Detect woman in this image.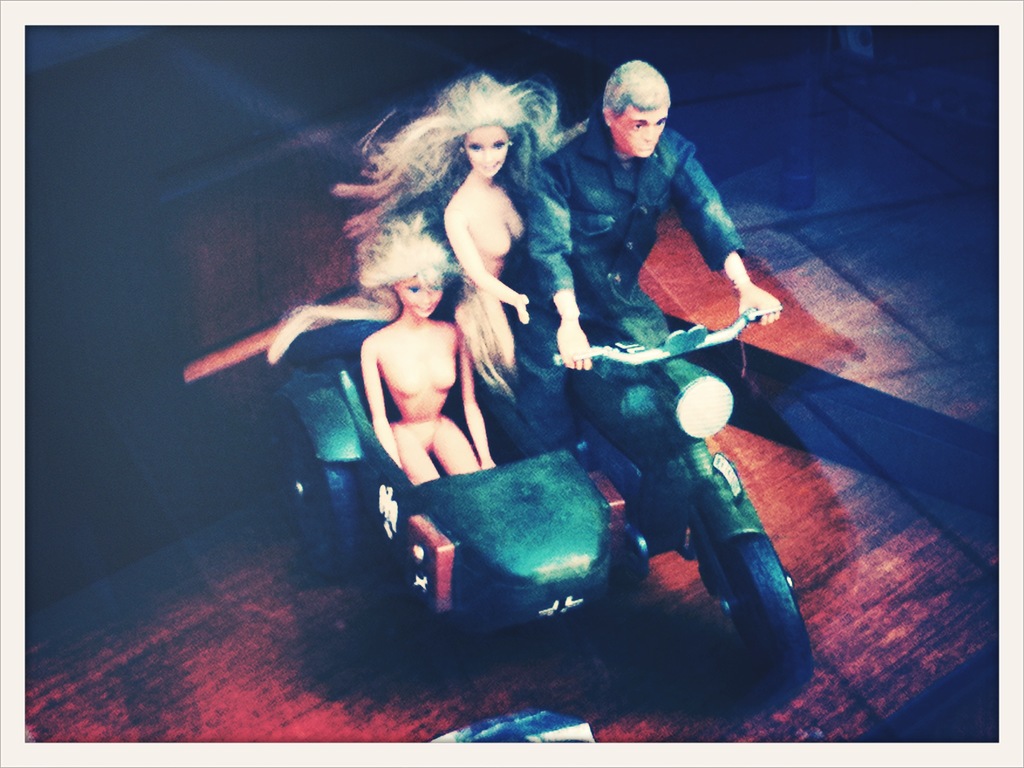
Detection: l=328, t=75, r=562, b=406.
